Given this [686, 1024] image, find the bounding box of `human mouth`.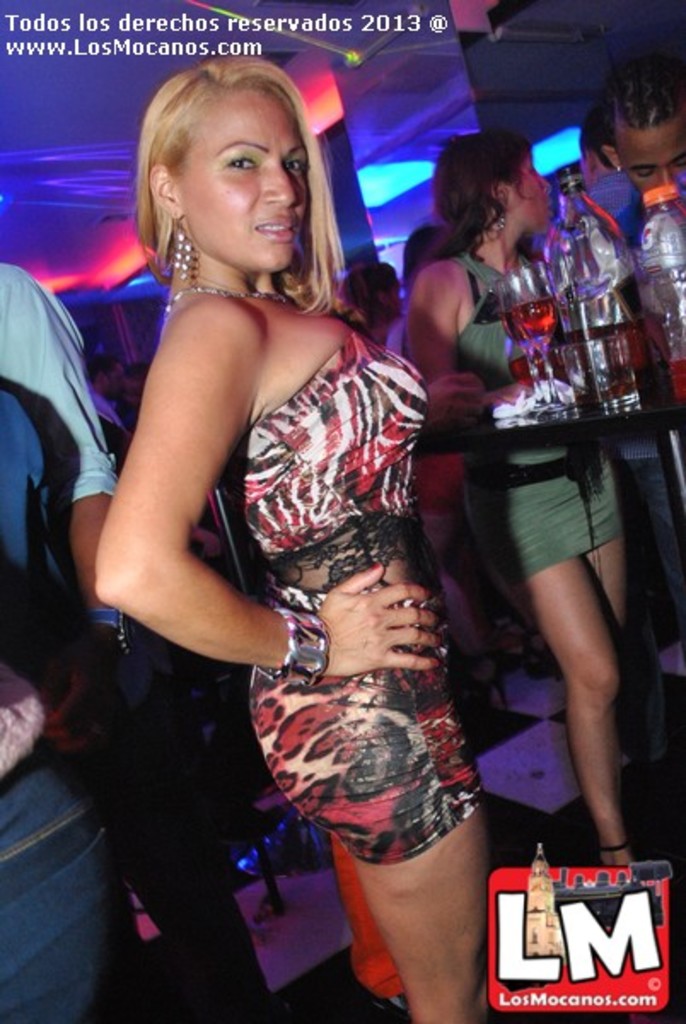
box=[259, 215, 297, 242].
